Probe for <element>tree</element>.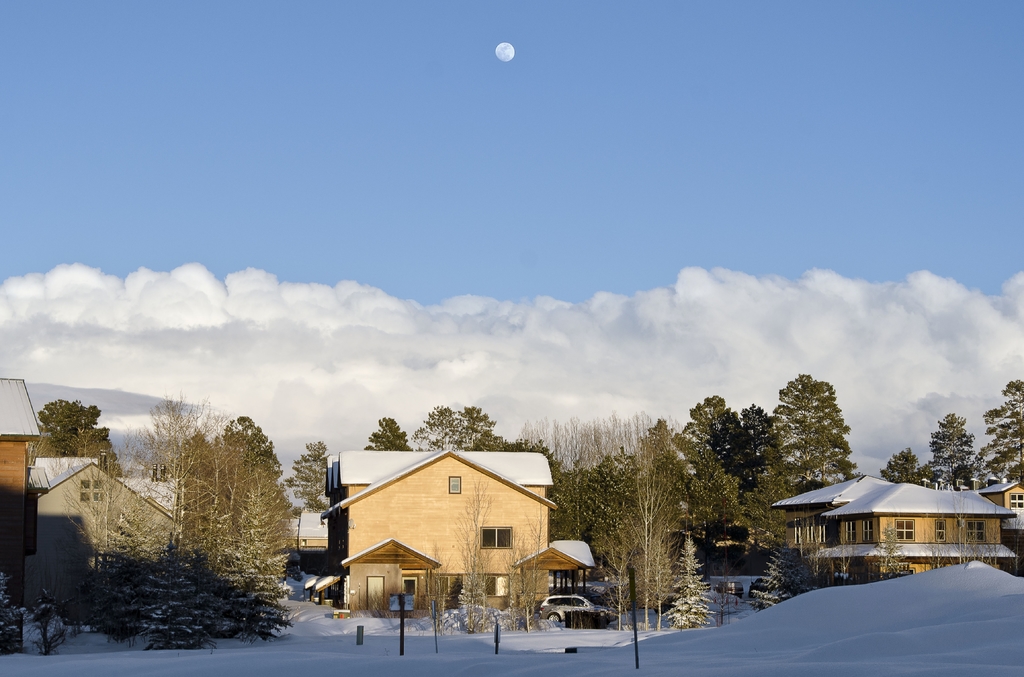
Probe result: pyautogui.locateOnScreen(141, 540, 219, 651).
